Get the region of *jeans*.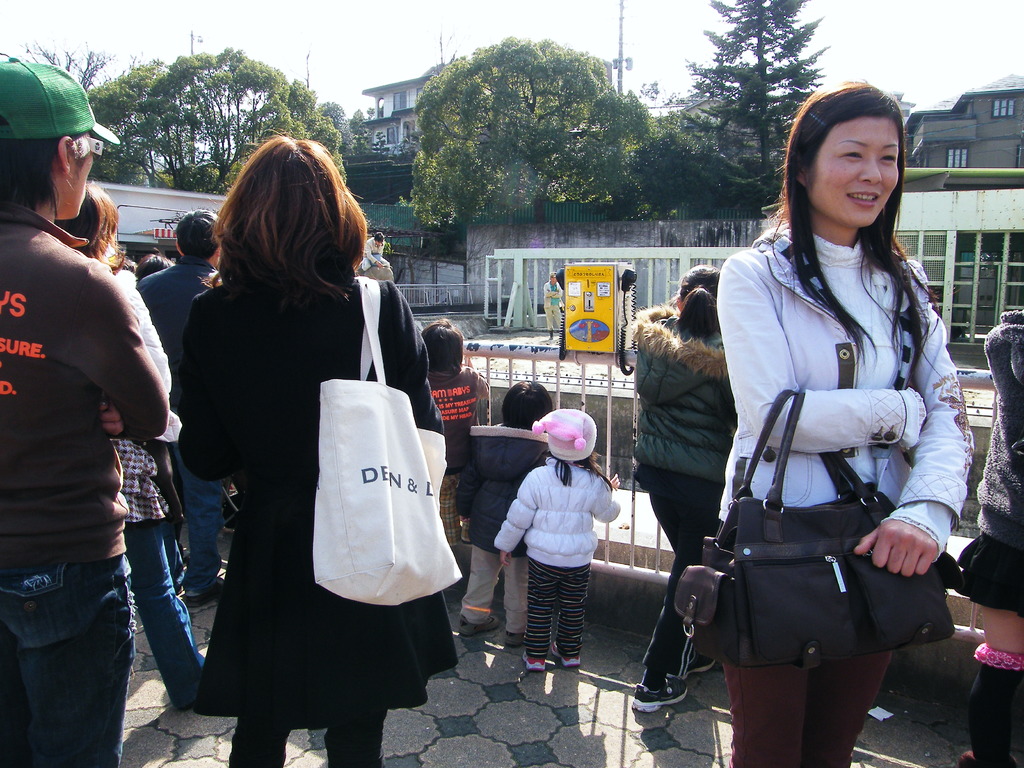
left=17, top=523, right=156, bottom=767.
